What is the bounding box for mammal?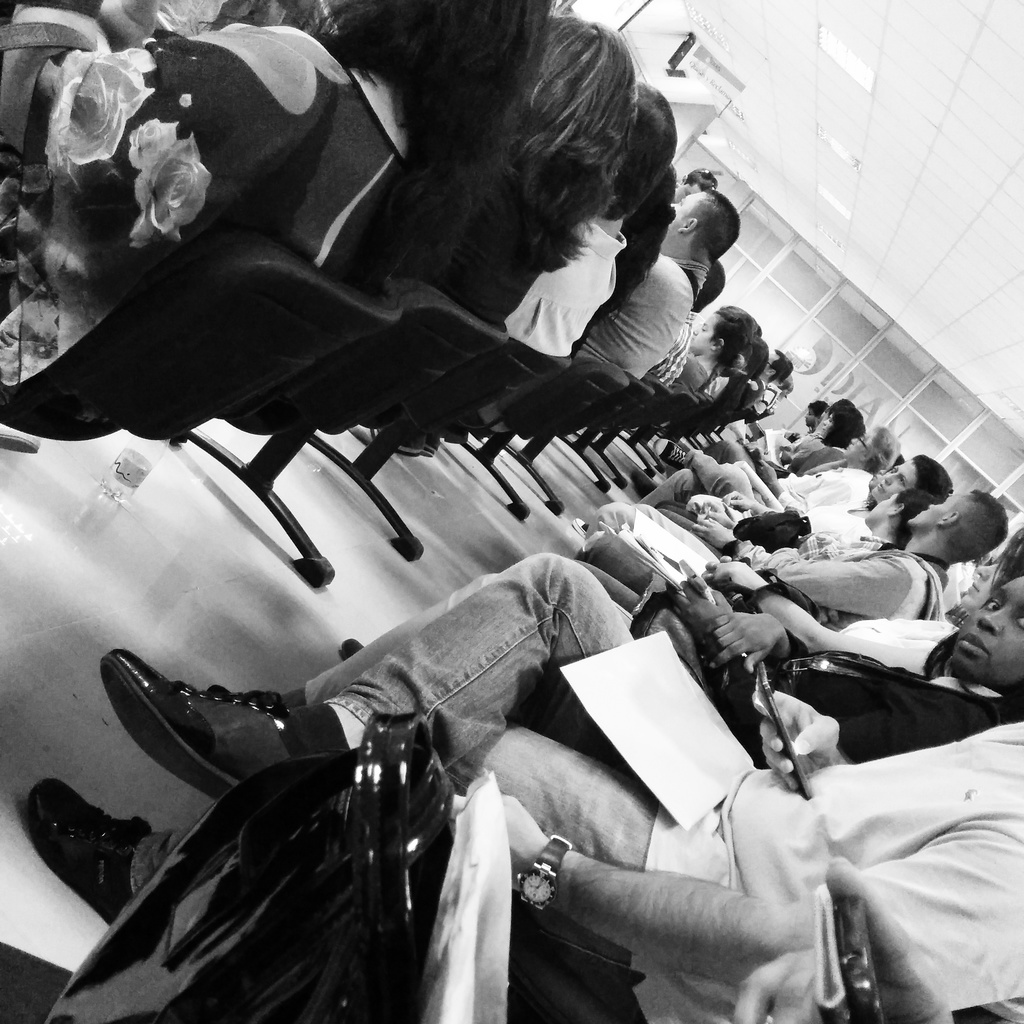
locate(26, 555, 1023, 1023).
